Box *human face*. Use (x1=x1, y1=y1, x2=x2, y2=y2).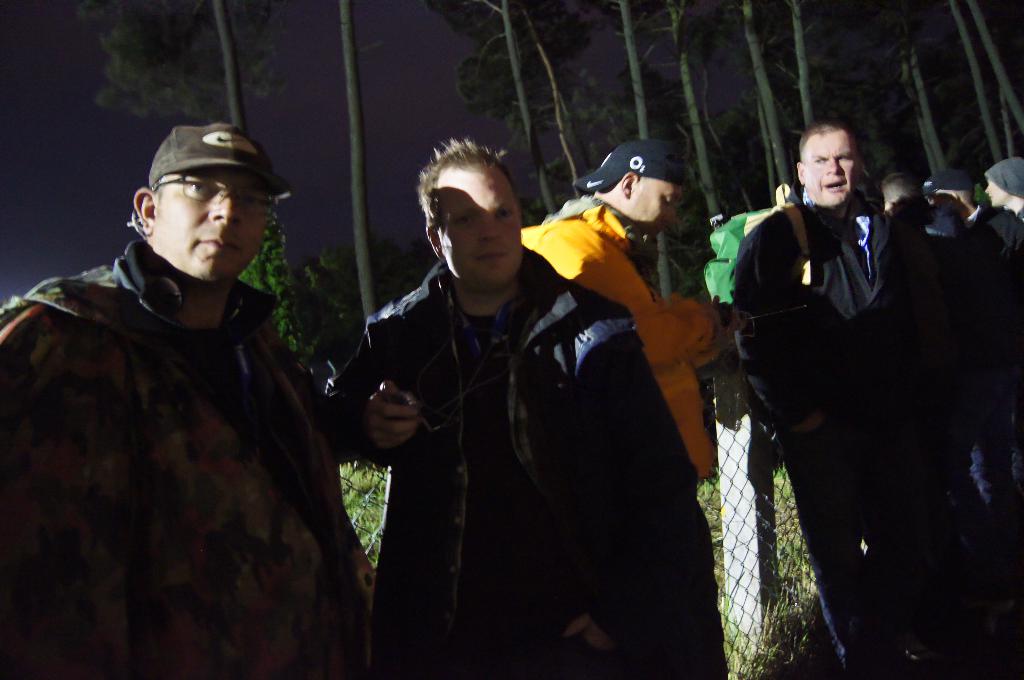
(x1=984, y1=177, x2=1009, y2=205).
